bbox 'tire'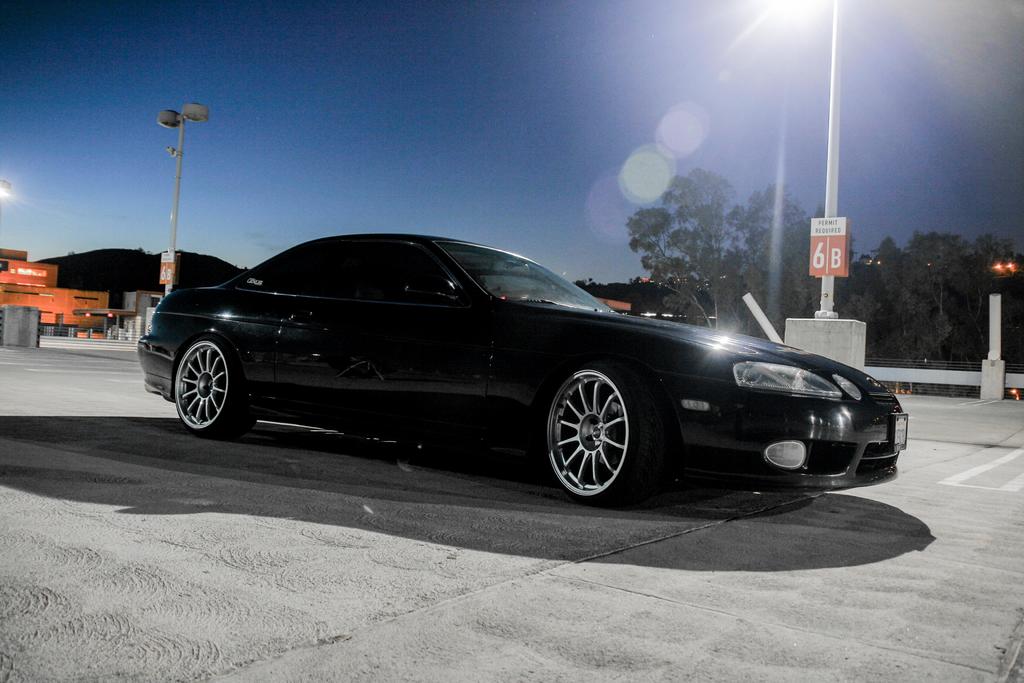
bbox(542, 363, 655, 509)
